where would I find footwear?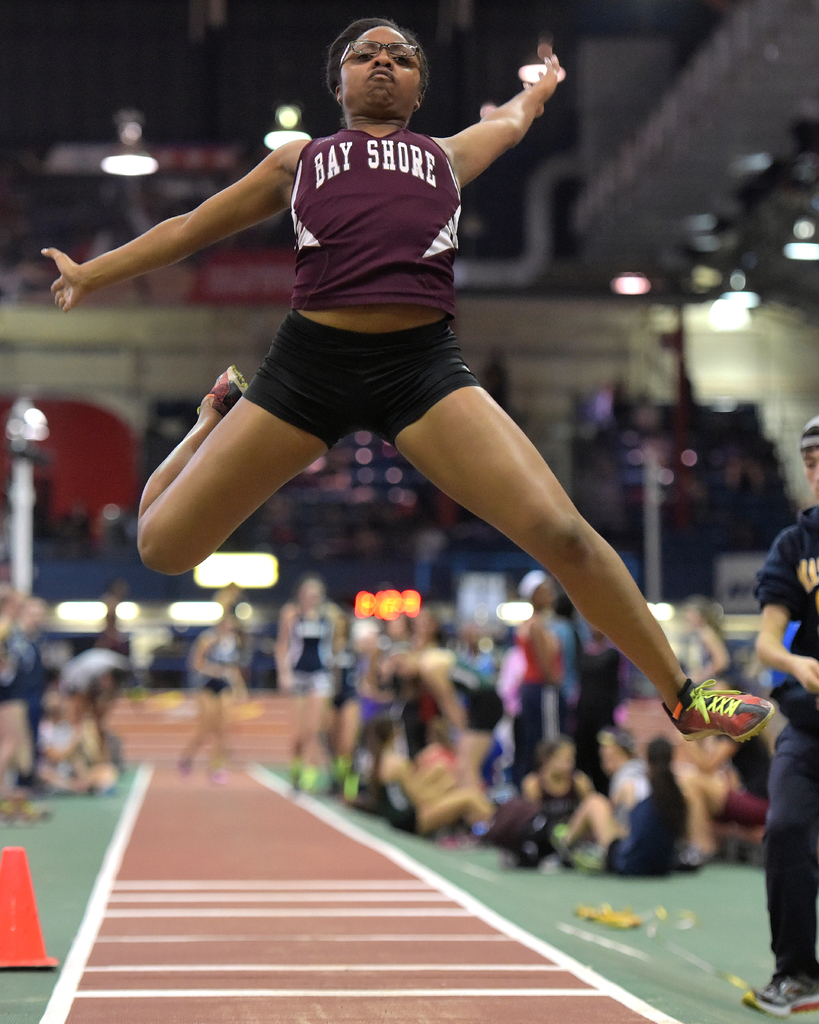
At pyautogui.locateOnScreen(683, 676, 786, 757).
